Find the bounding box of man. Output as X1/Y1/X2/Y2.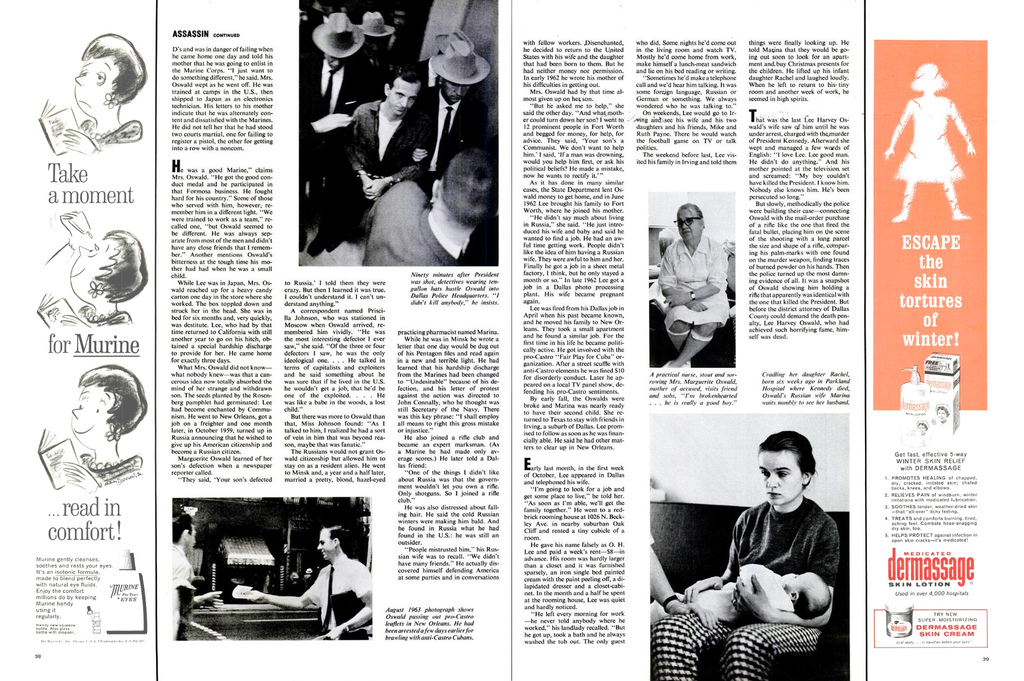
223/522/372/641.
